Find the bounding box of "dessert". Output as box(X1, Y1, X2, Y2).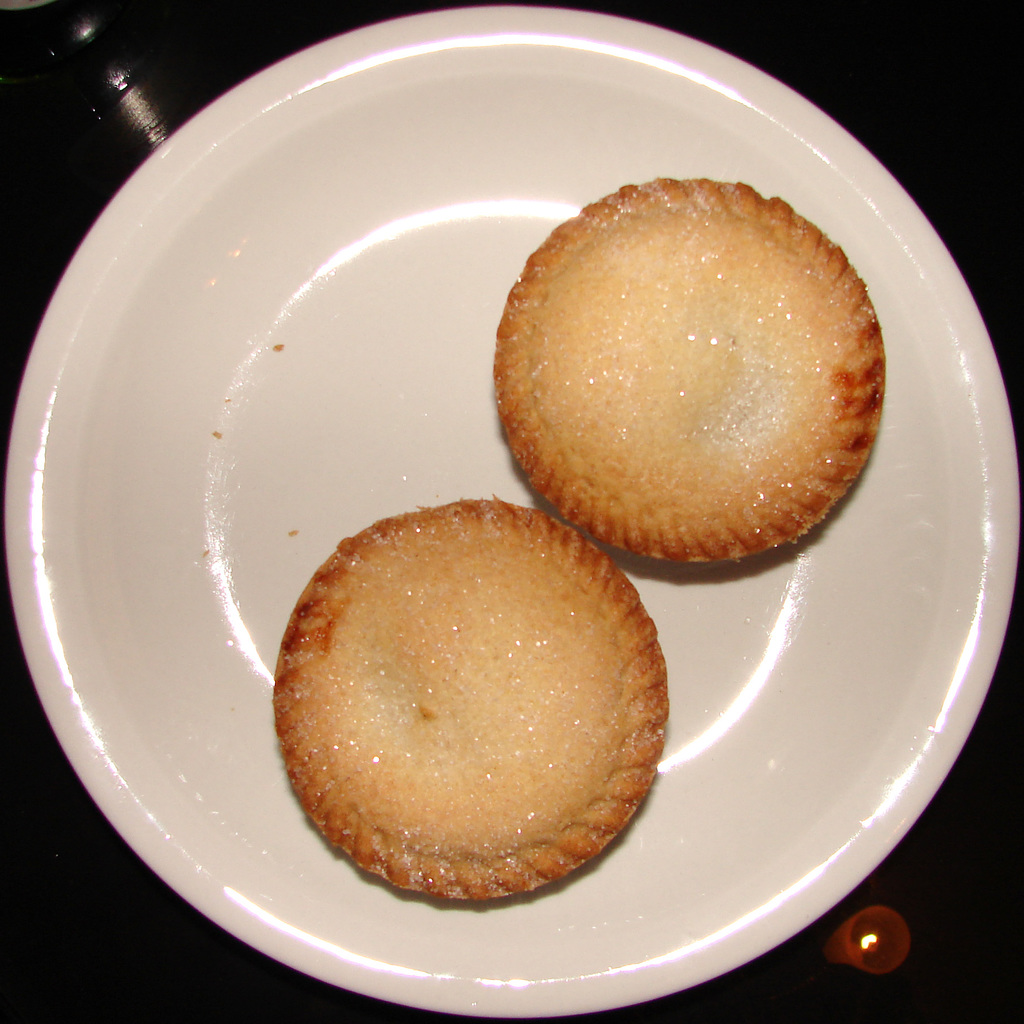
box(272, 500, 672, 924).
